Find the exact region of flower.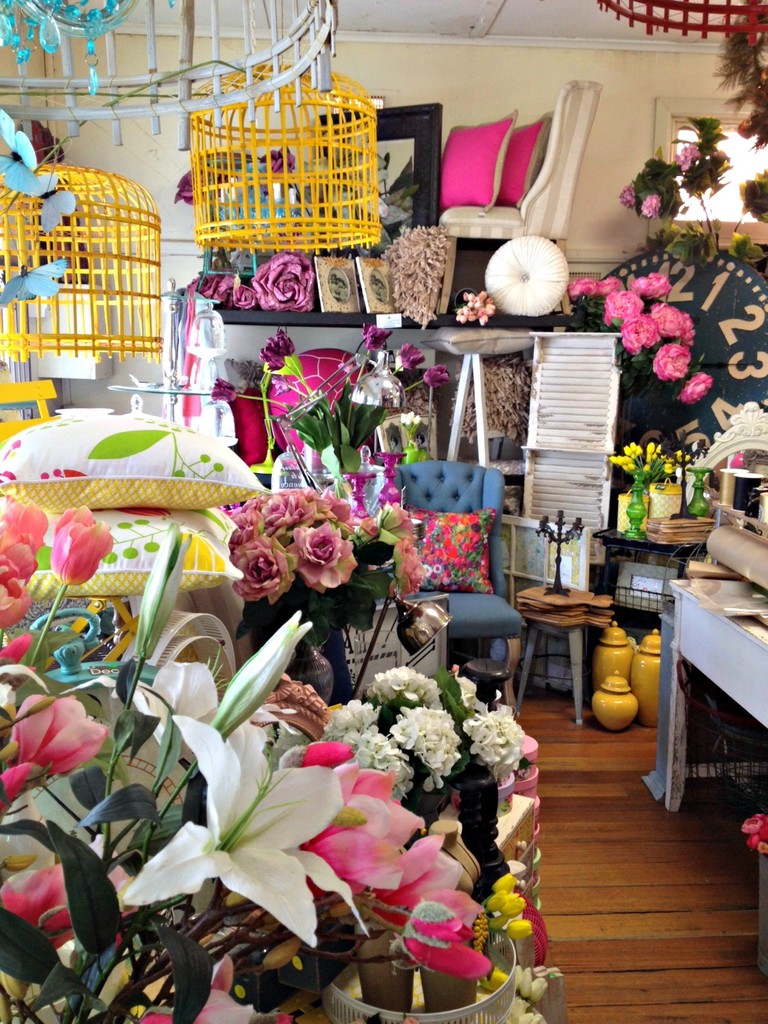
Exact region: (454, 290, 502, 332).
